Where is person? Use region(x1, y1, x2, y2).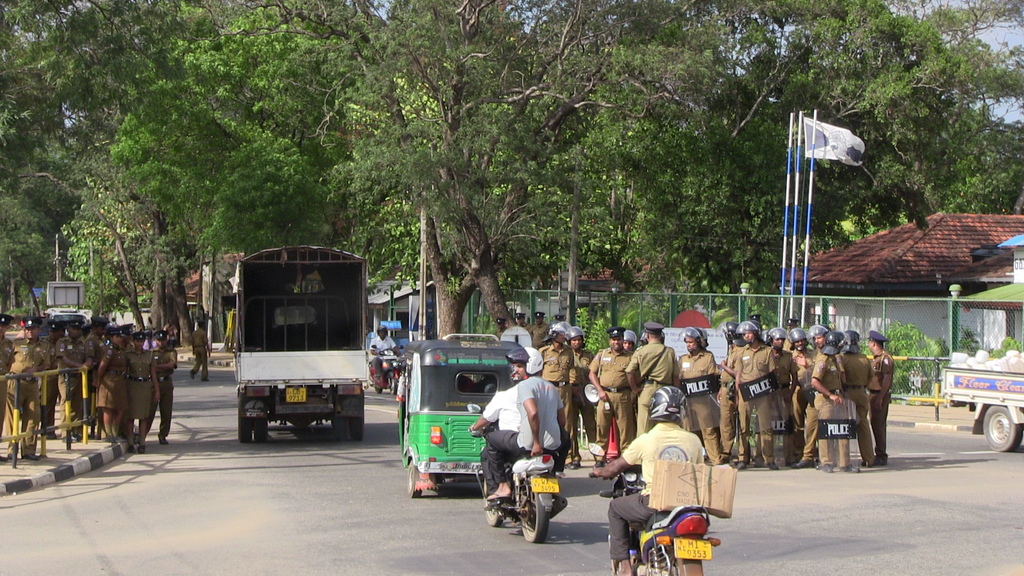
region(487, 351, 567, 506).
